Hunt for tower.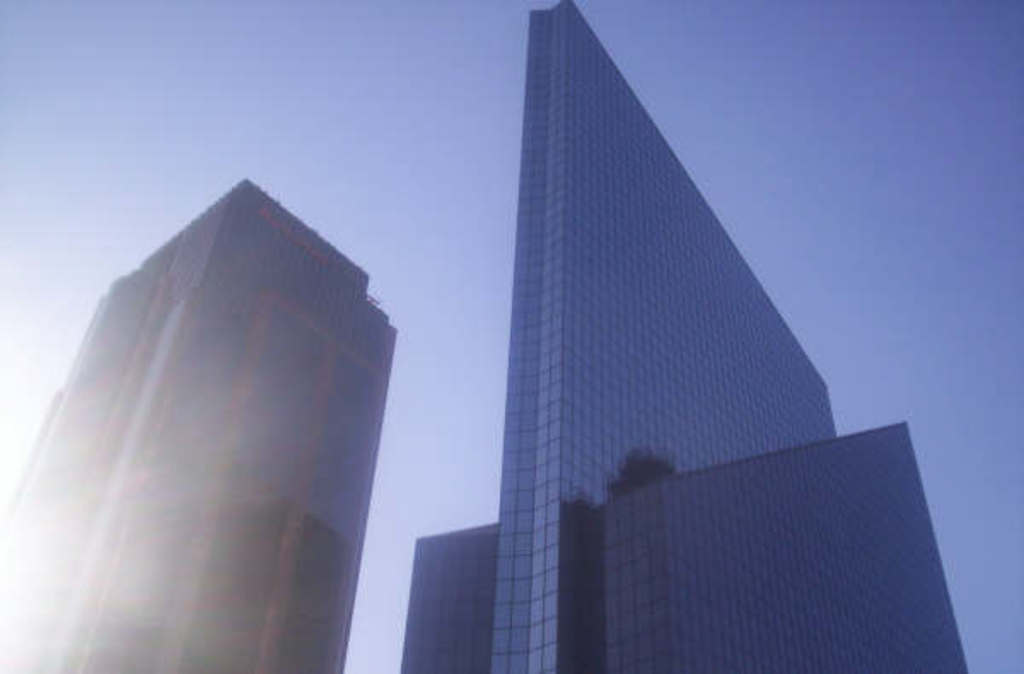
Hunted down at BBox(0, 176, 403, 672).
